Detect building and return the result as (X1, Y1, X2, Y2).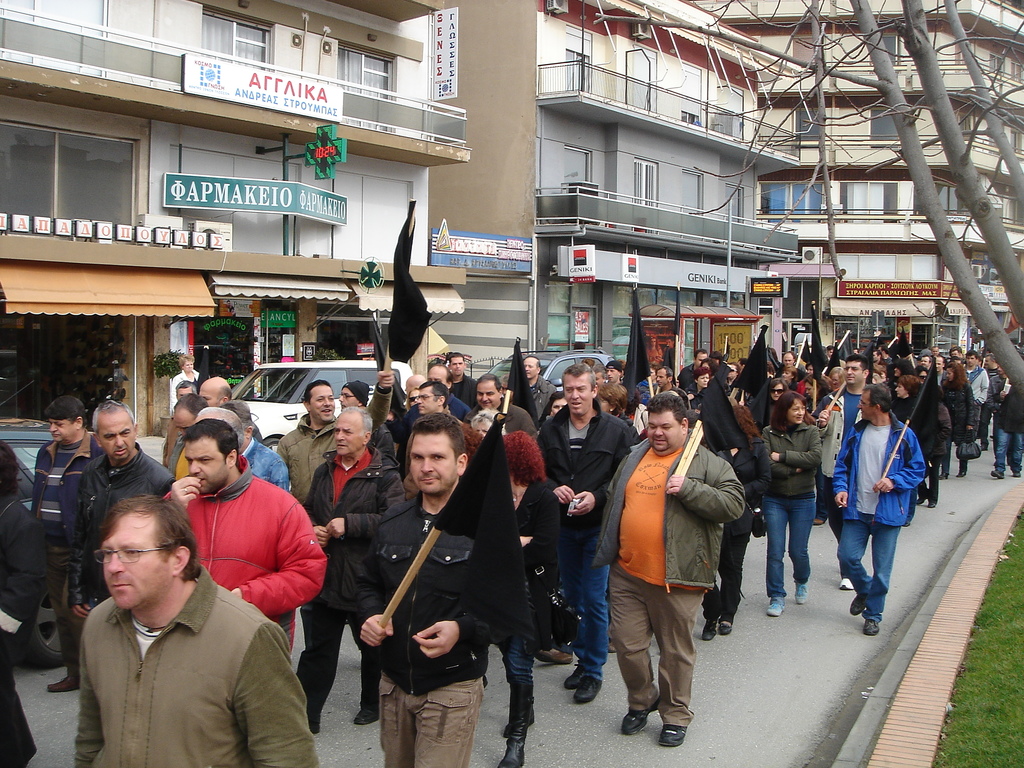
(424, 0, 806, 387).
